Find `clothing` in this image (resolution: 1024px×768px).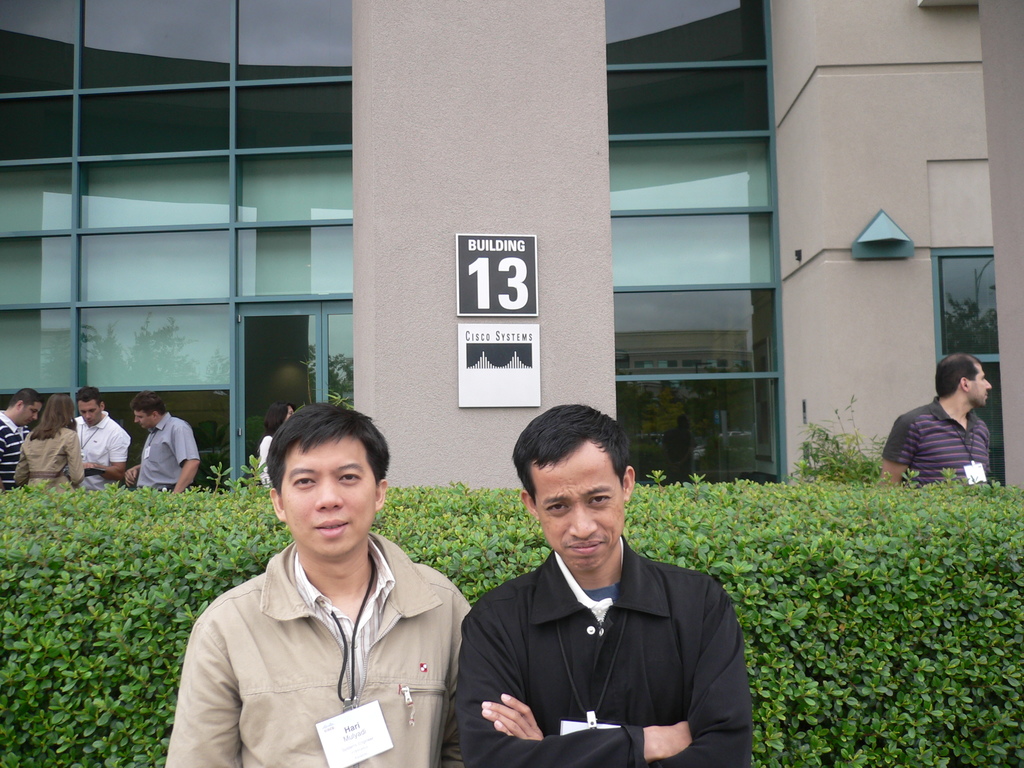
pyautogui.locateOnScreen(254, 432, 275, 489).
